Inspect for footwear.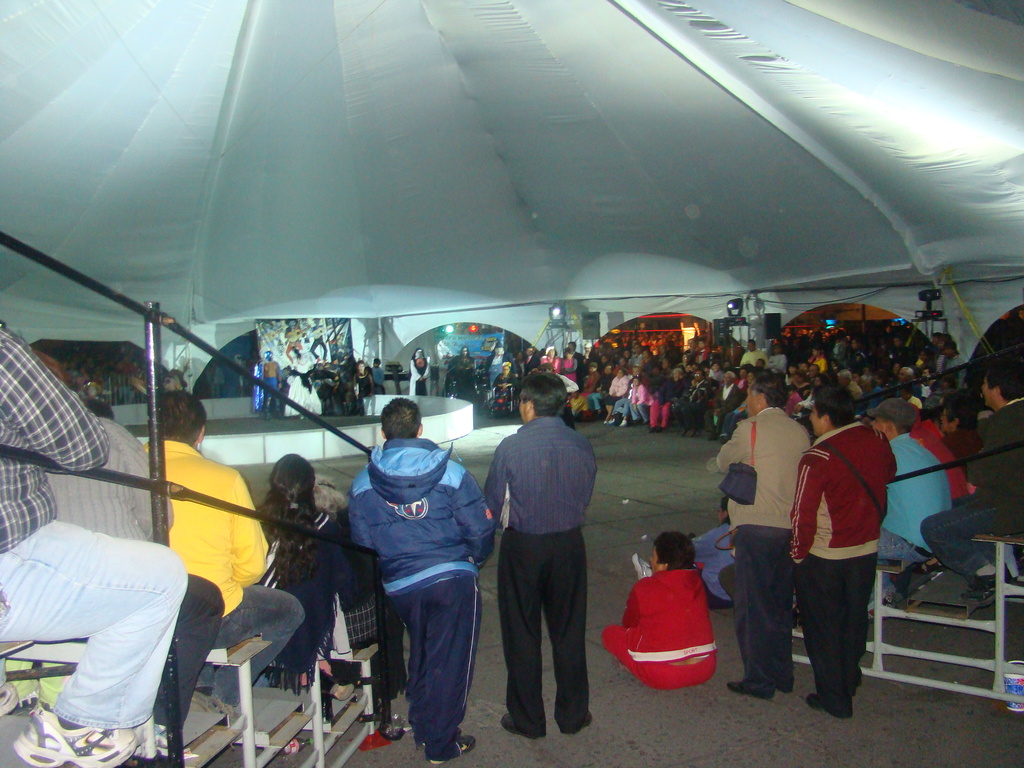
Inspection: 620,418,628,426.
